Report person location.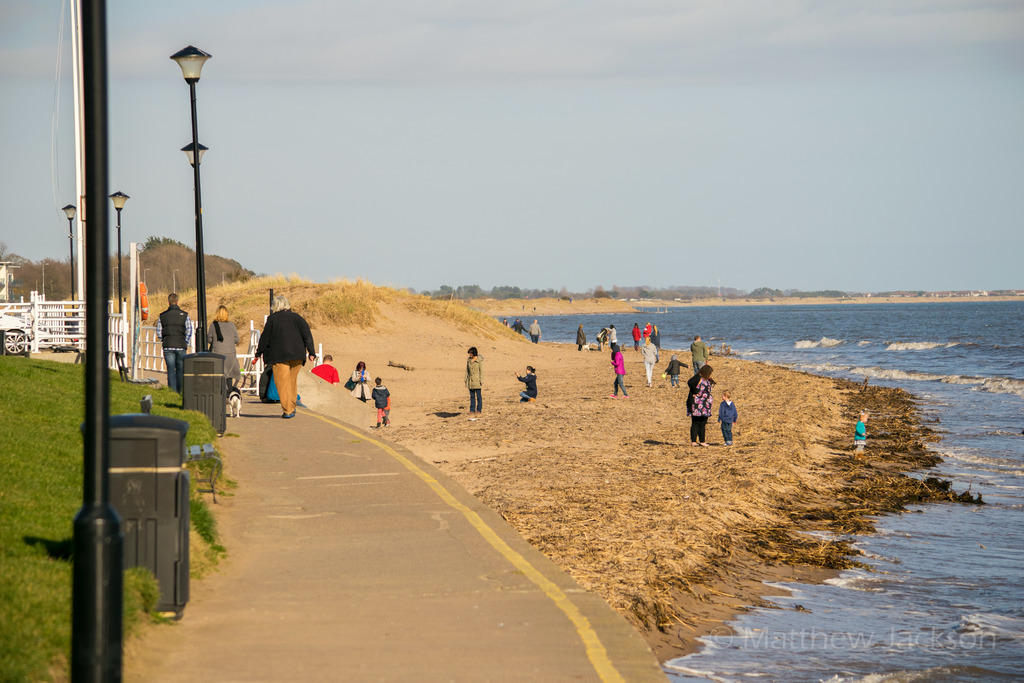
Report: <region>570, 323, 584, 349</region>.
